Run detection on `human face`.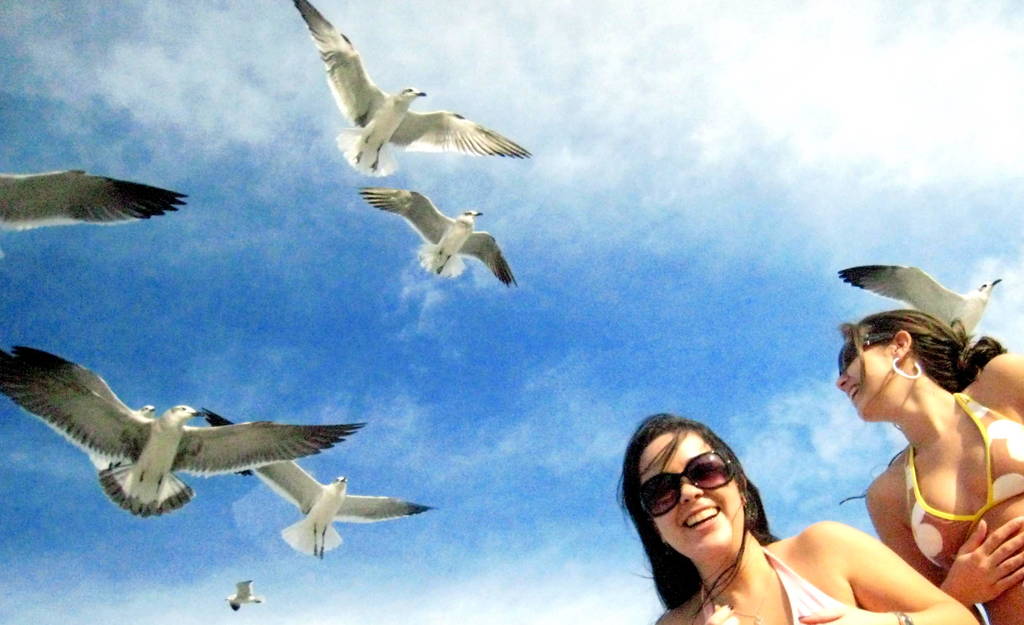
Result: {"x1": 641, "y1": 438, "x2": 745, "y2": 559}.
